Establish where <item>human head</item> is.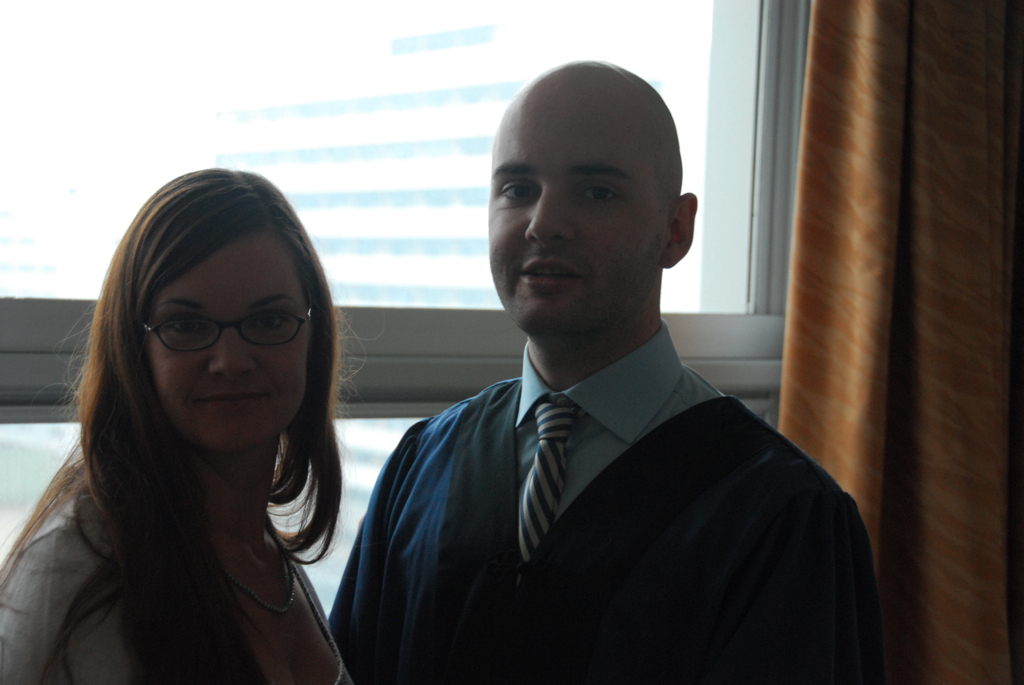
Established at bbox=[481, 54, 714, 329].
